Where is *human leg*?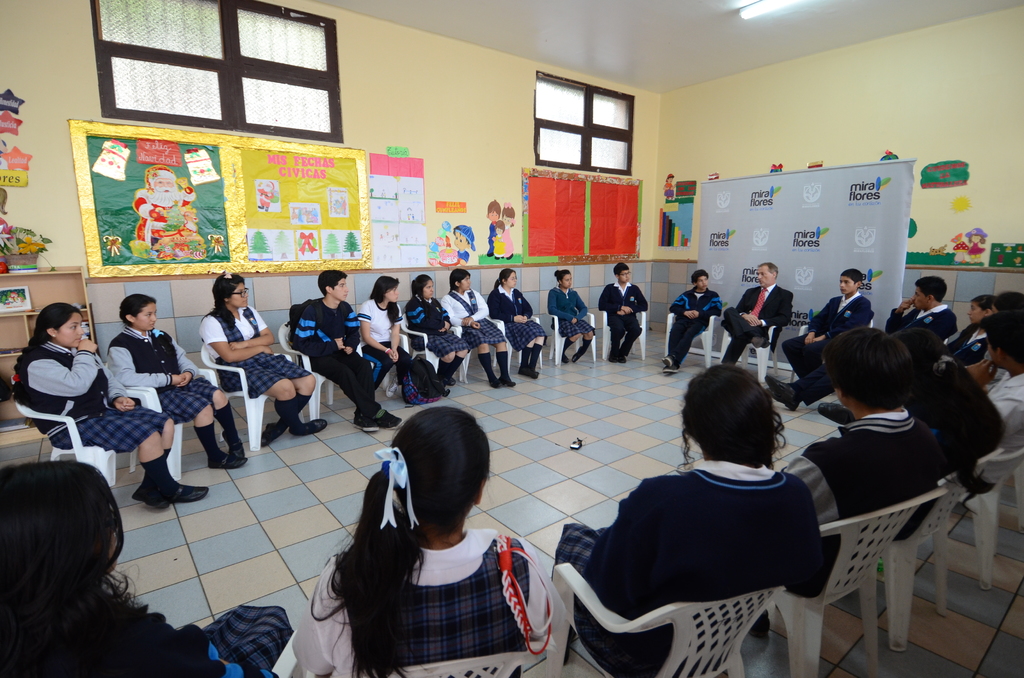
662, 314, 692, 375.
